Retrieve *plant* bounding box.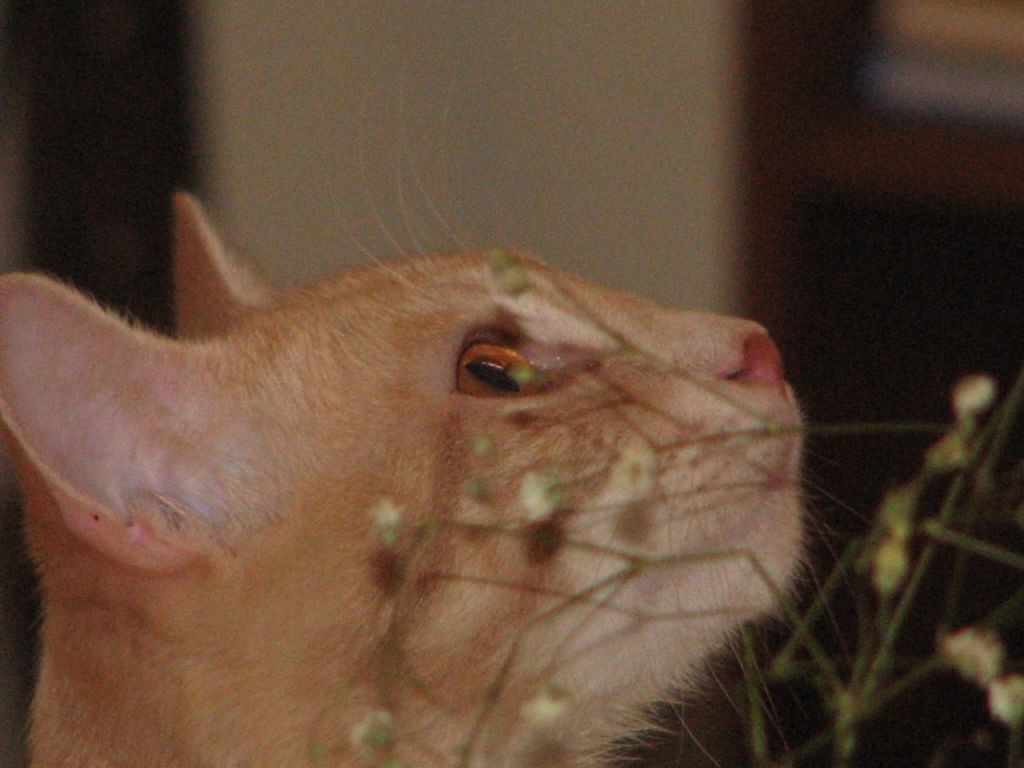
Bounding box: crop(350, 247, 1023, 767).
